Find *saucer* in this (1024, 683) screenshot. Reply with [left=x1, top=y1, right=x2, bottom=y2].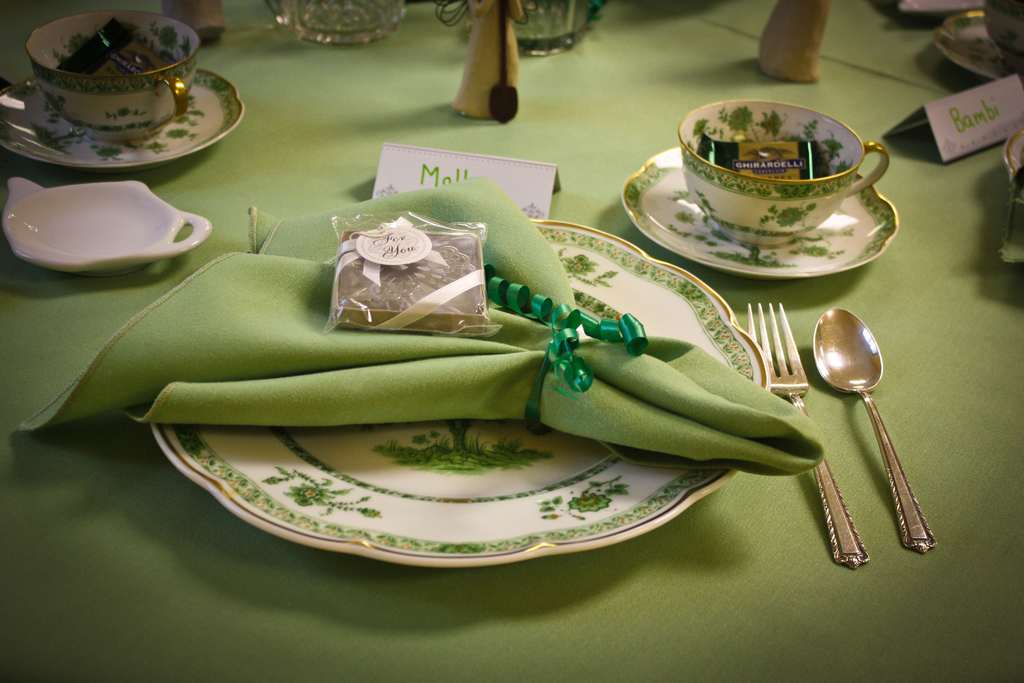
[left=621, top=143, right=900, bottom=280].
